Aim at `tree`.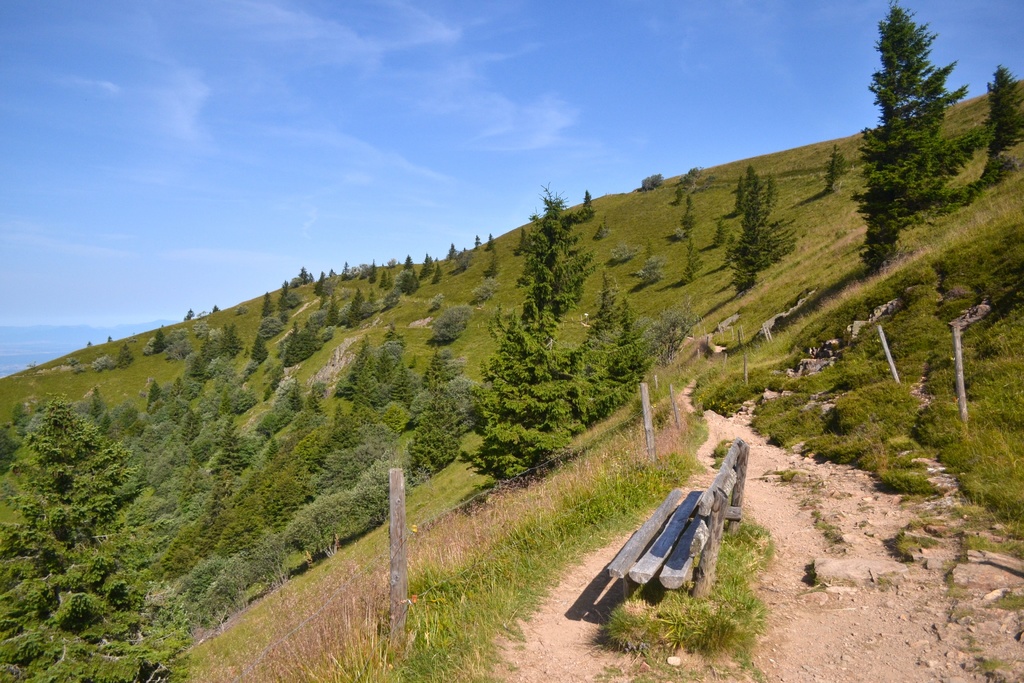
Aimed at bbox=[729, 165, 796, 297].
